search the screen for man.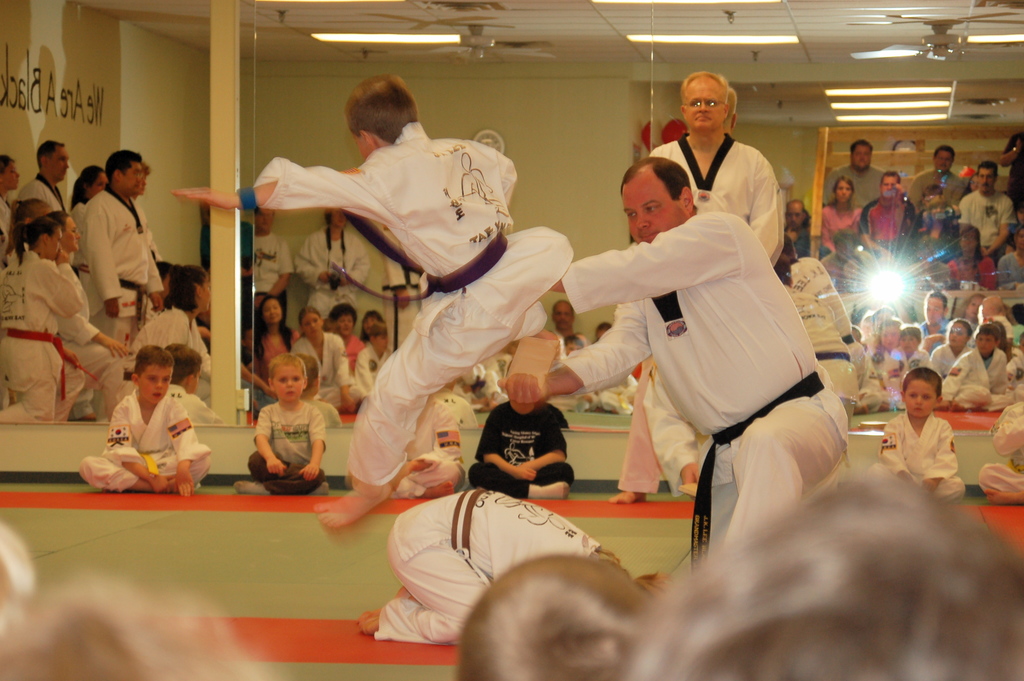
Found at (20, 136, 69, 211).
